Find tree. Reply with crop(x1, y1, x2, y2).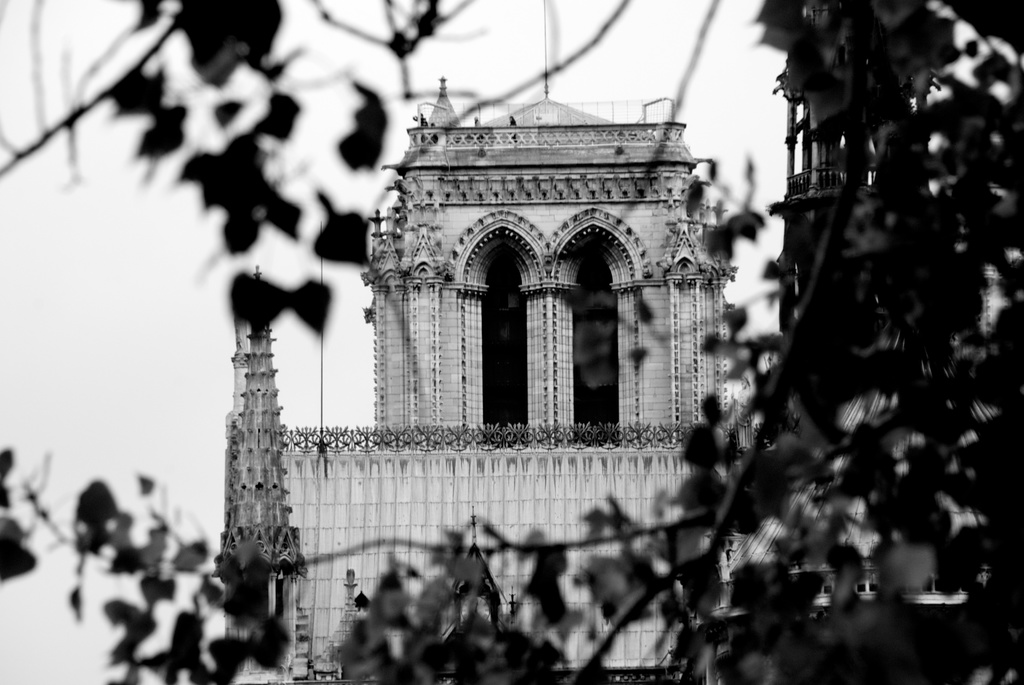
crop(0, 0, 1020, 684).
